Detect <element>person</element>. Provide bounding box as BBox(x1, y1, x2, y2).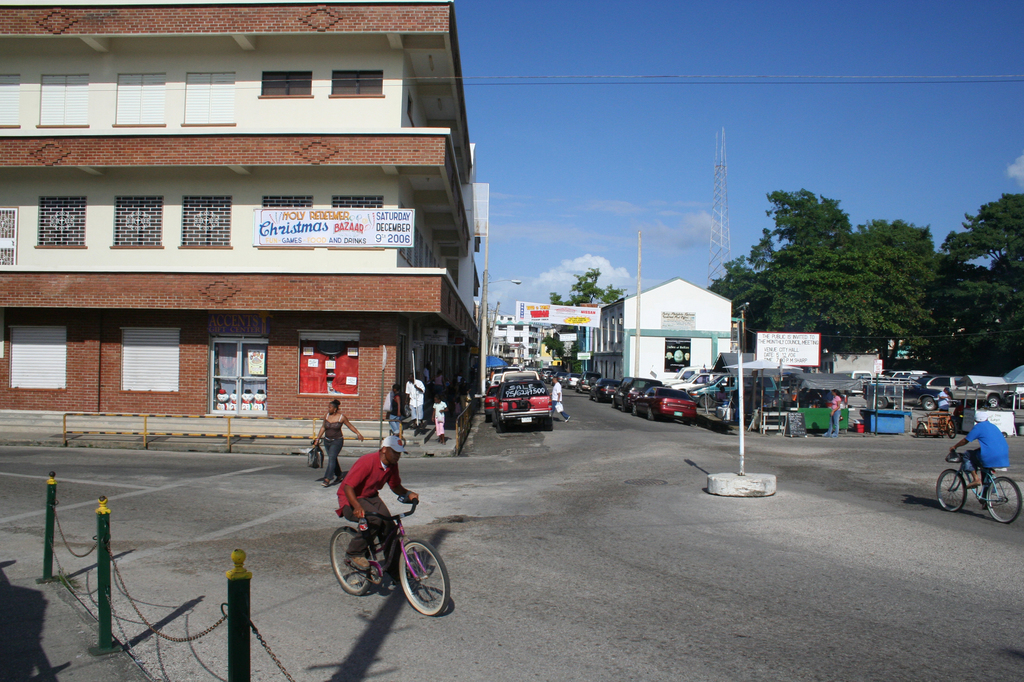
BBox(549, 375, 572, 425).
